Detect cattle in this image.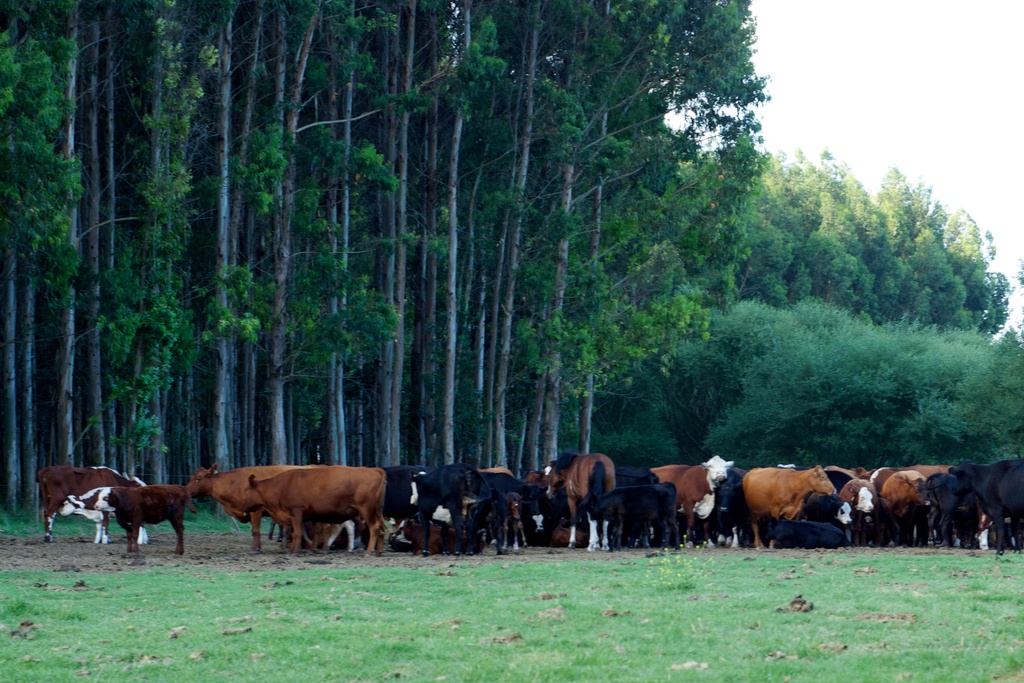
Detection: rect(59, 488, 145, 546).
